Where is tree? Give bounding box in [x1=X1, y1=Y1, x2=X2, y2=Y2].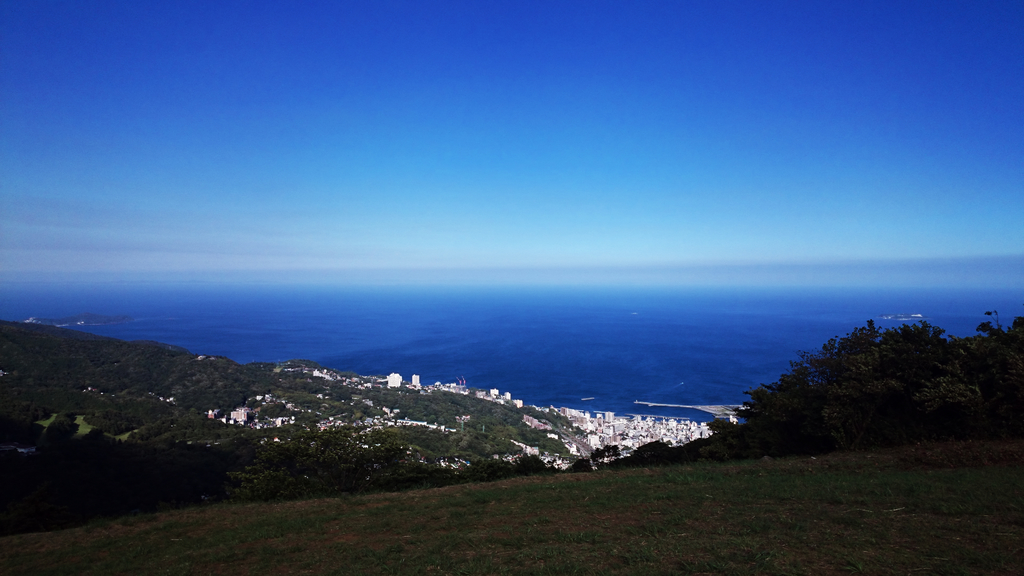
[x1=645, y1=324, x2=1023, y2=451].
